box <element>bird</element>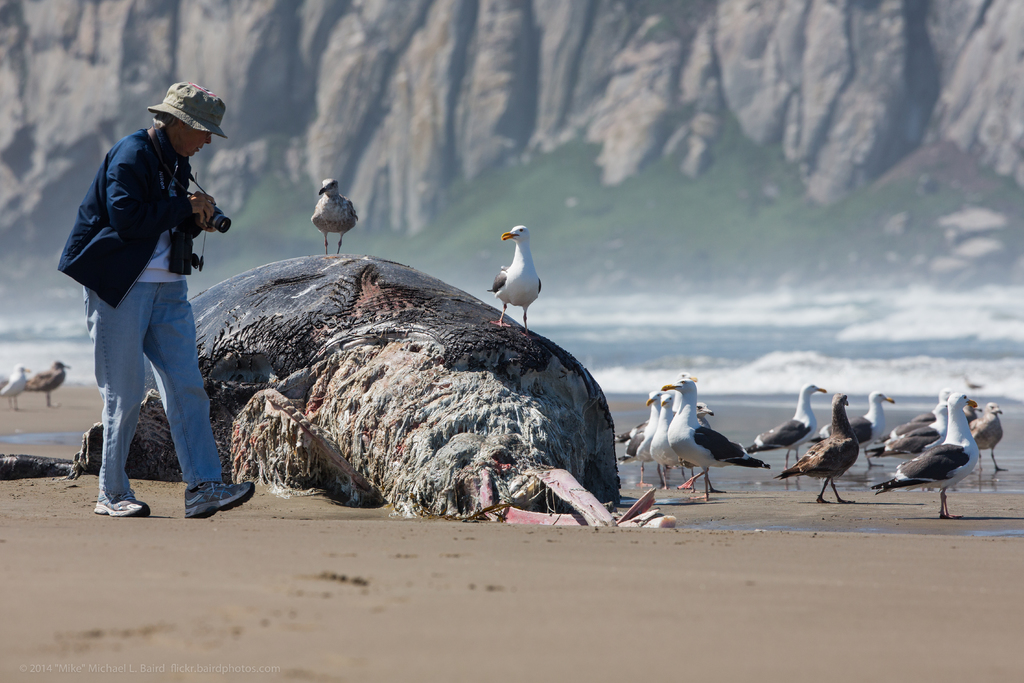
region(0, 365, 35, 405)
